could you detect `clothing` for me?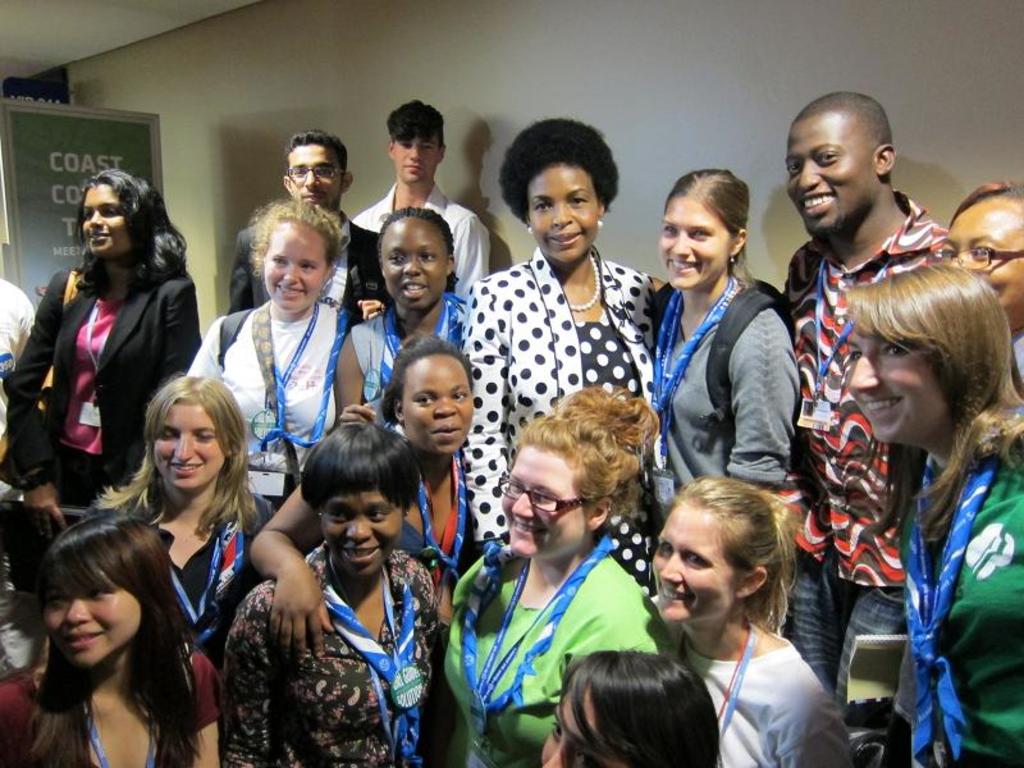
Detection result: detection(648, 275, 801, 532).
